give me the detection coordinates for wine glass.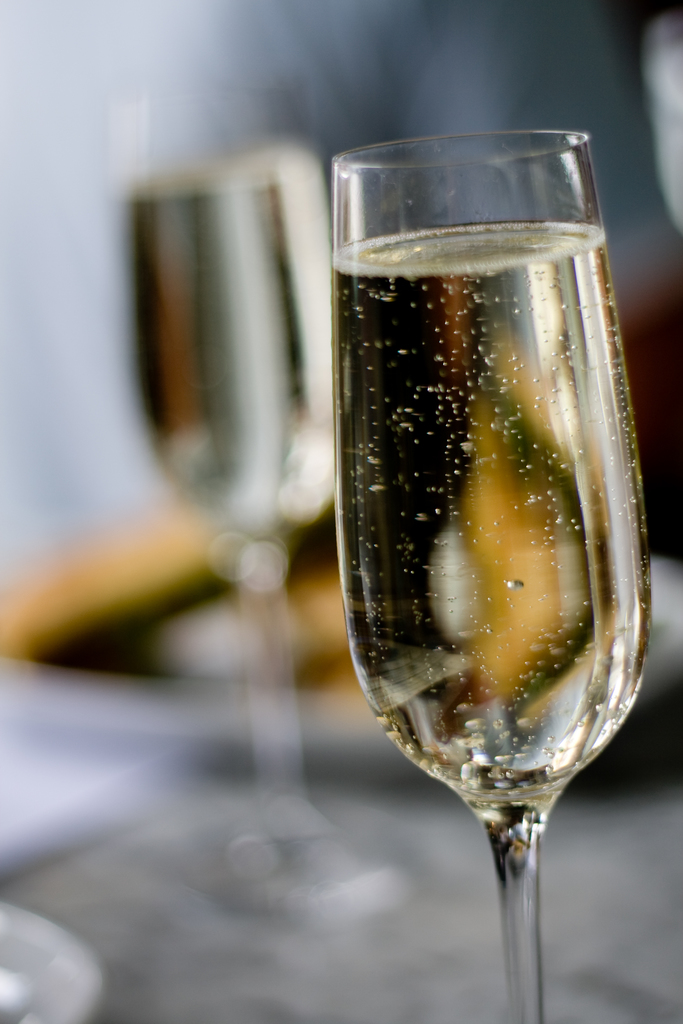
135, 145, 380, 916.
